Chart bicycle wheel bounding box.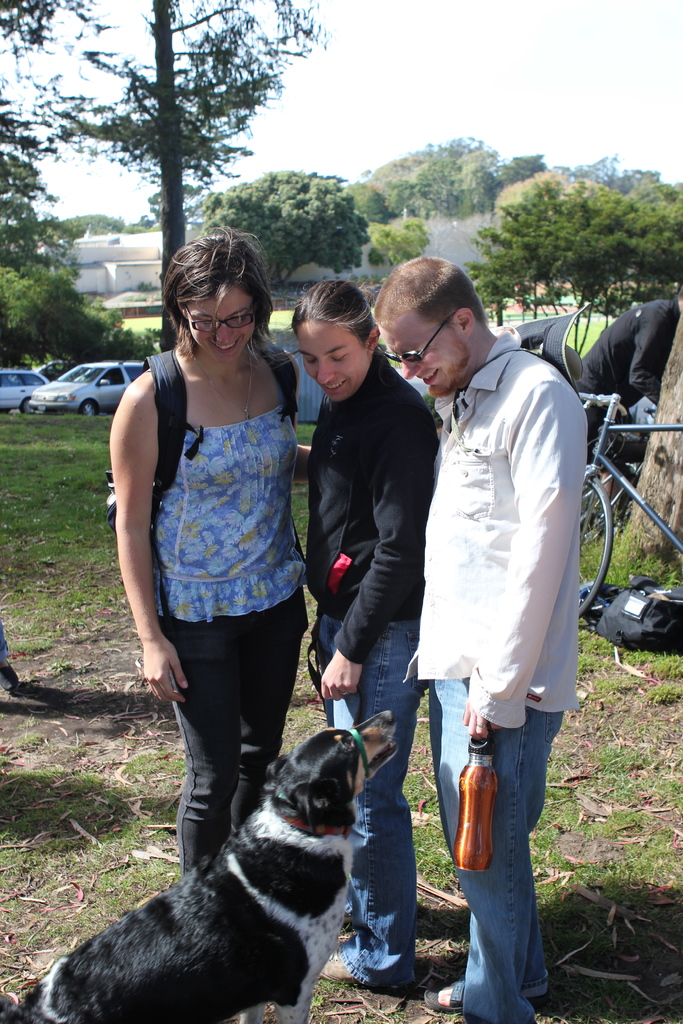
Charted: (left=580, top=476, right=615, bottom=621).
